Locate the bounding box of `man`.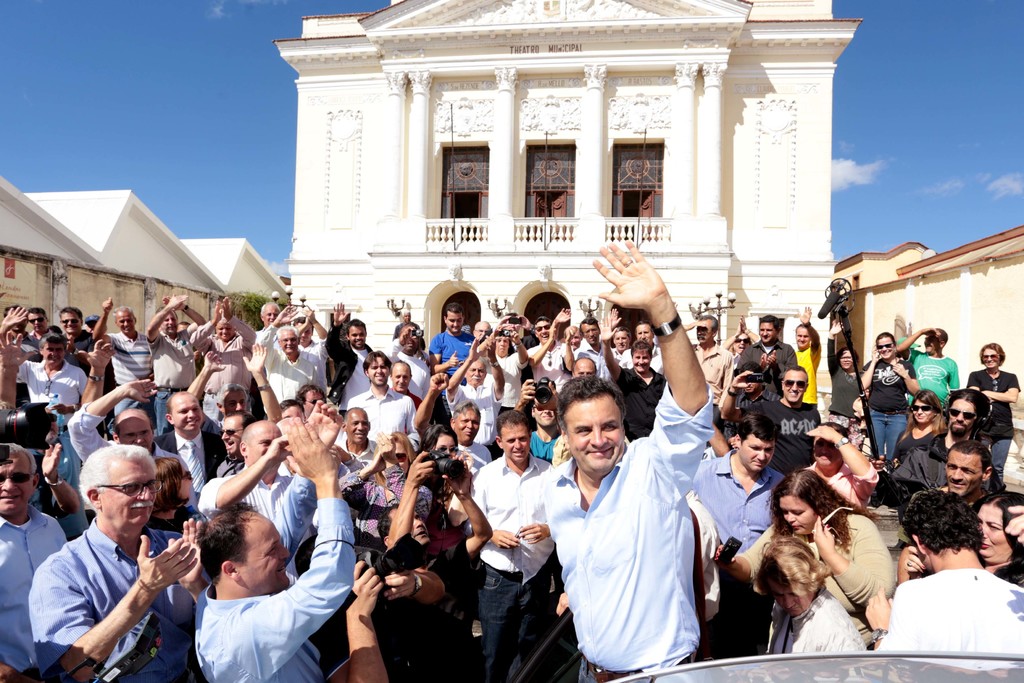
Bounding box: [16, 334, 92, 418].
